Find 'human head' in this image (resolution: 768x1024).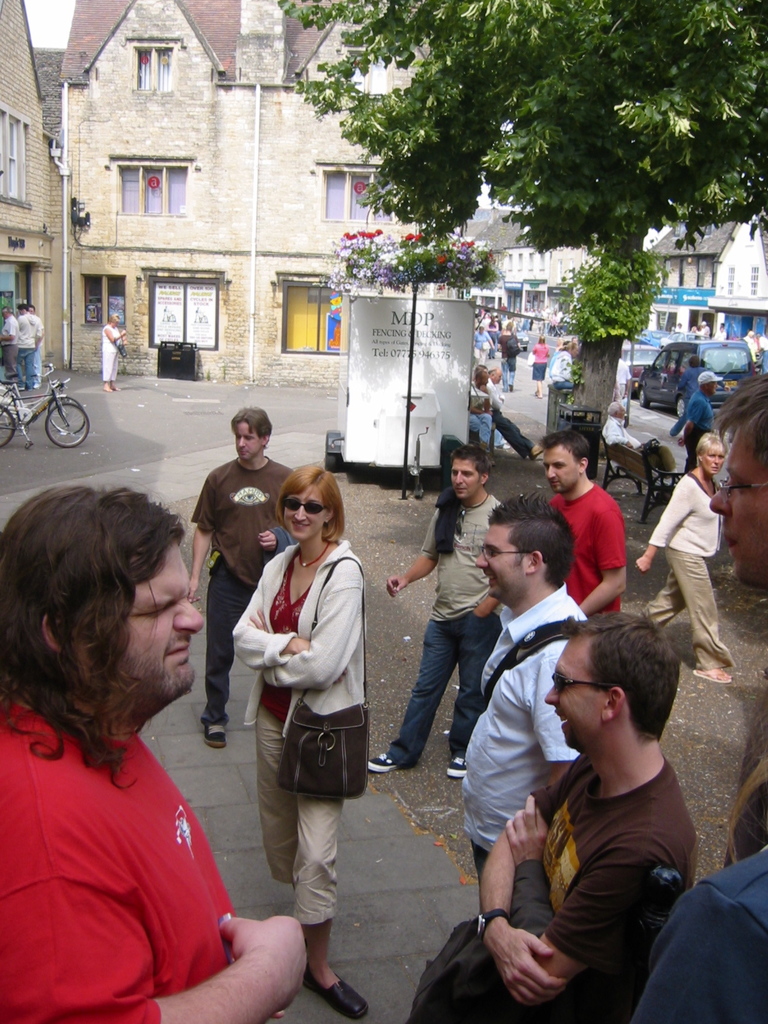
locate(604, 401, 625, 420).
